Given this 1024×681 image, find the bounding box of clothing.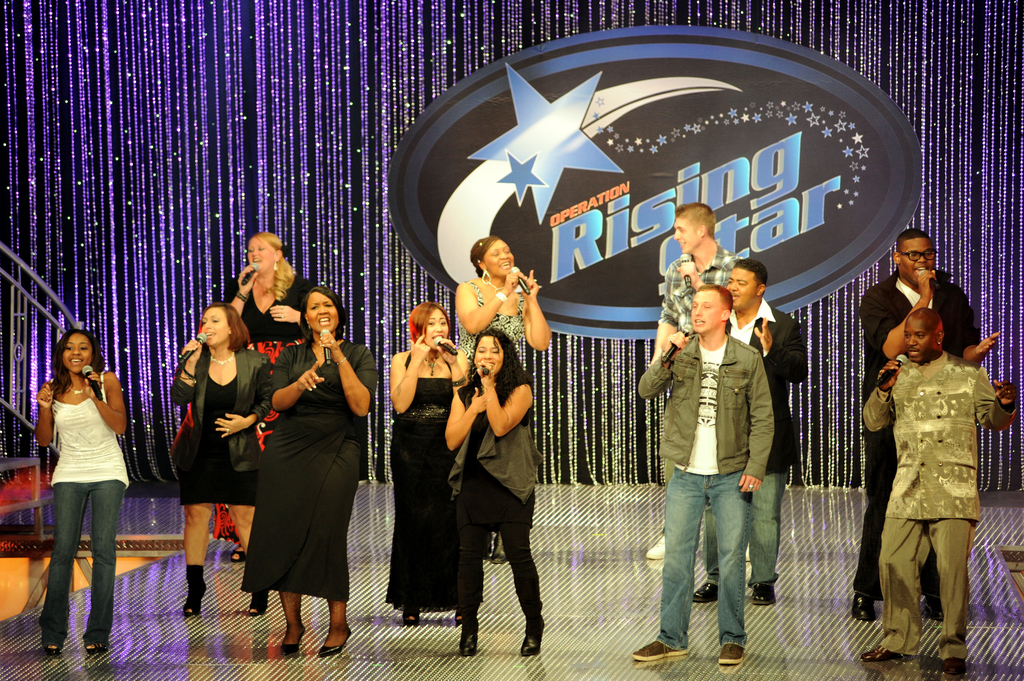
rect(171, 343, 273, 509).
